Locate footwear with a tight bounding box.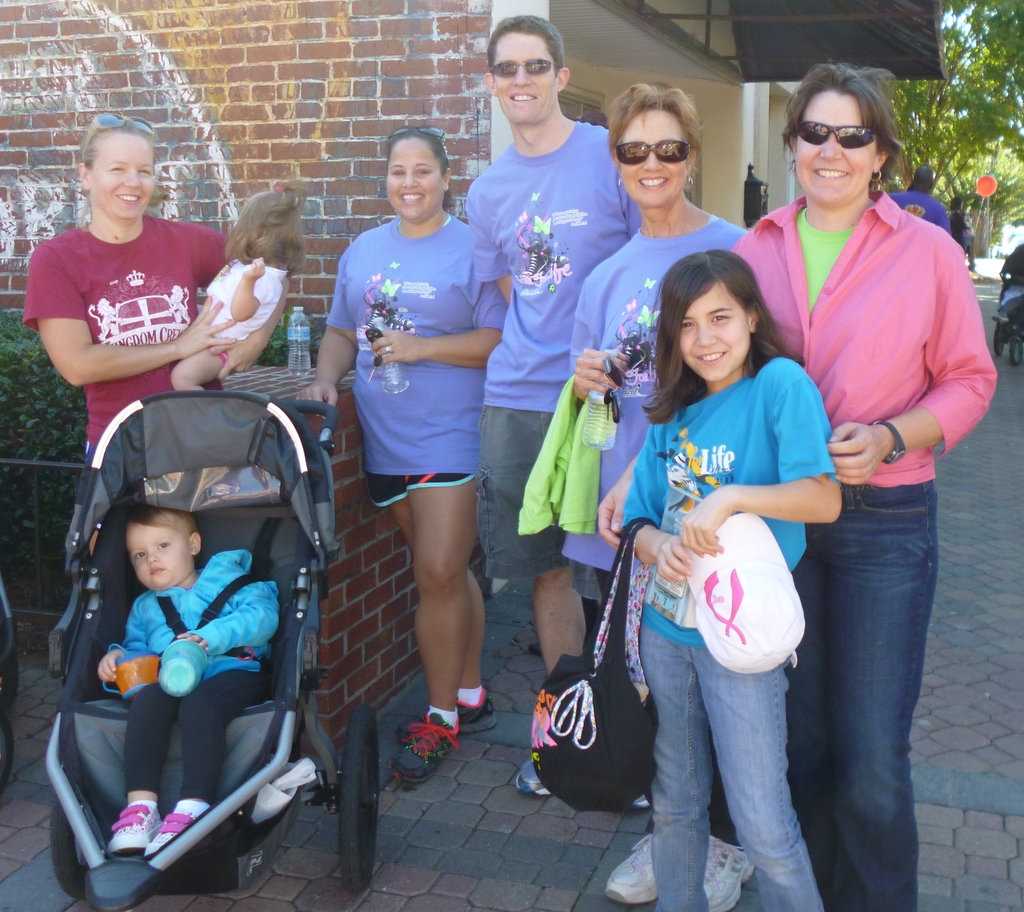
bbox=(632, 790, 652, 812).
